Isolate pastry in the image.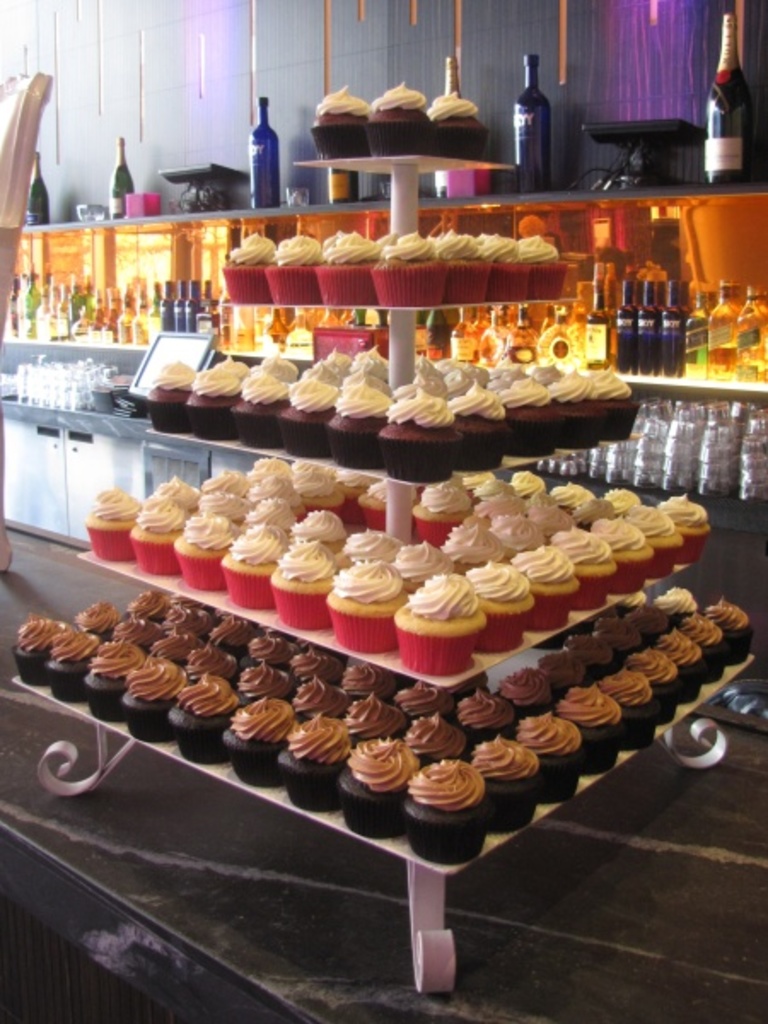
Isolated region: box=[230, 369, 285, 440].
